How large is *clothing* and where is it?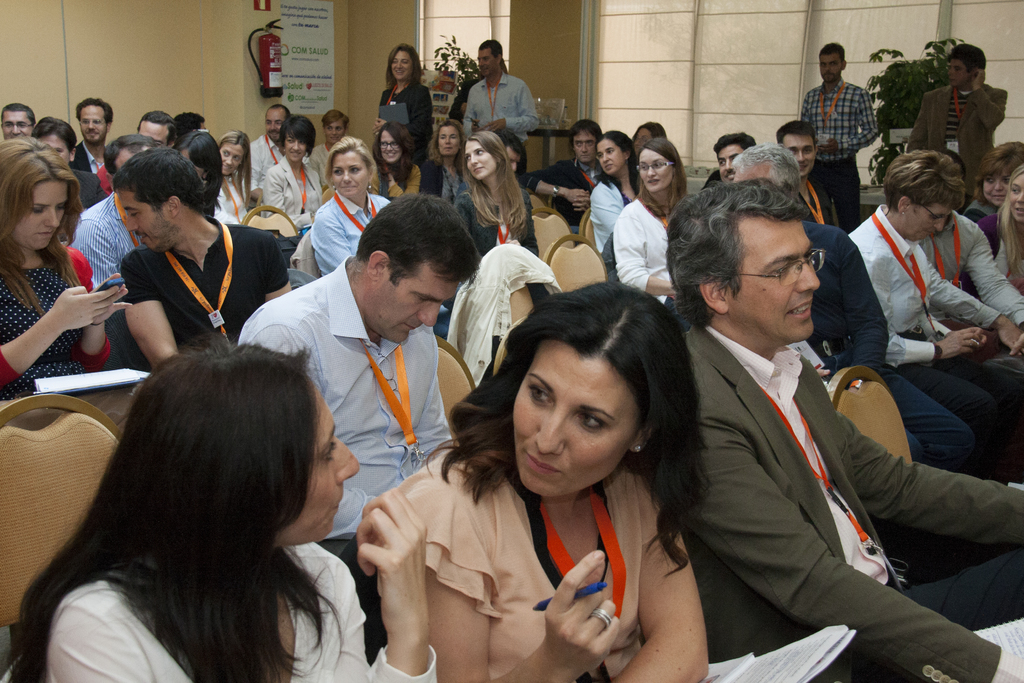
Bounding box: region(380, 78, 432, 159).
